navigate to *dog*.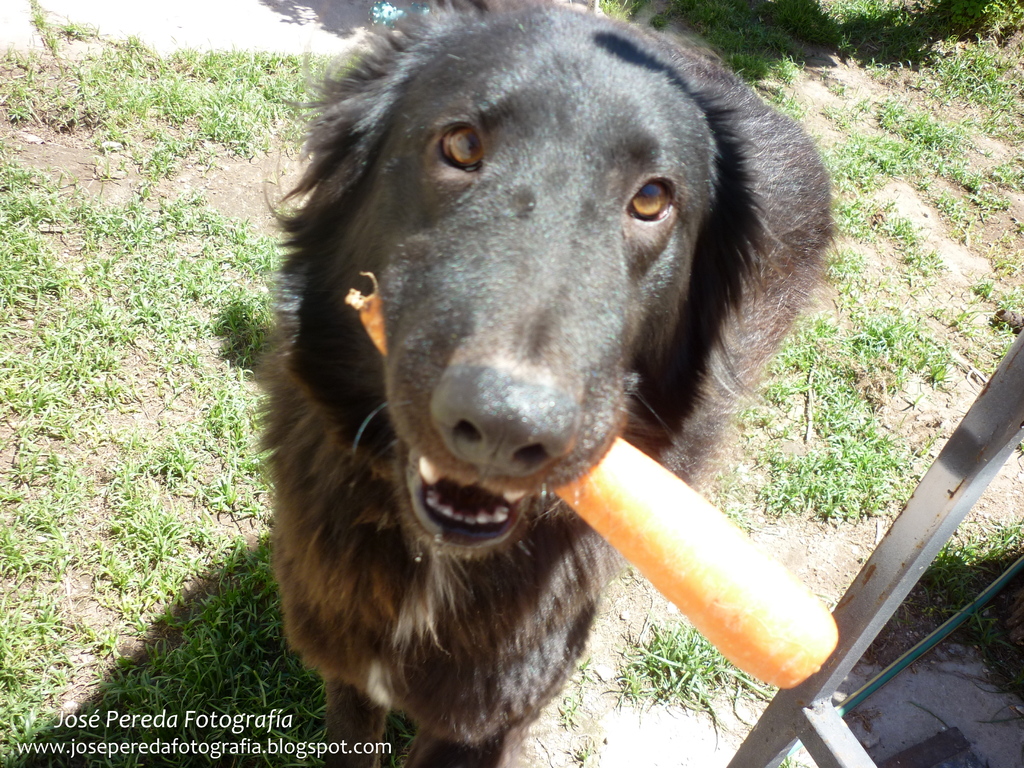
Navigation target: locate(260, 0, 838, 767).
